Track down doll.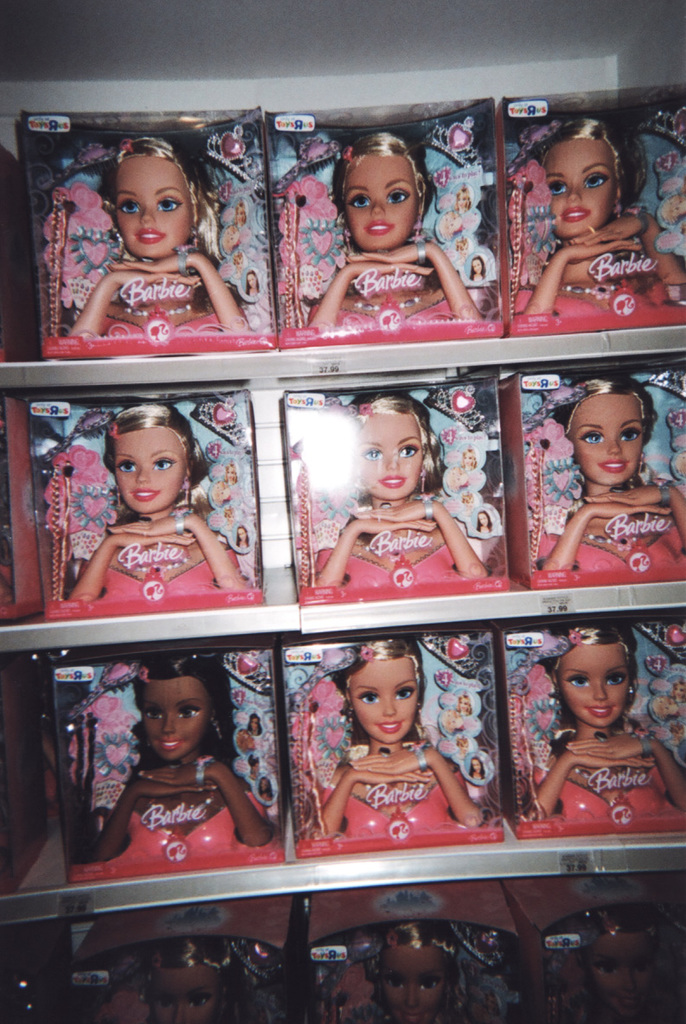
Tracked to <bbox>509, 621, 685, 822</bbox>.
